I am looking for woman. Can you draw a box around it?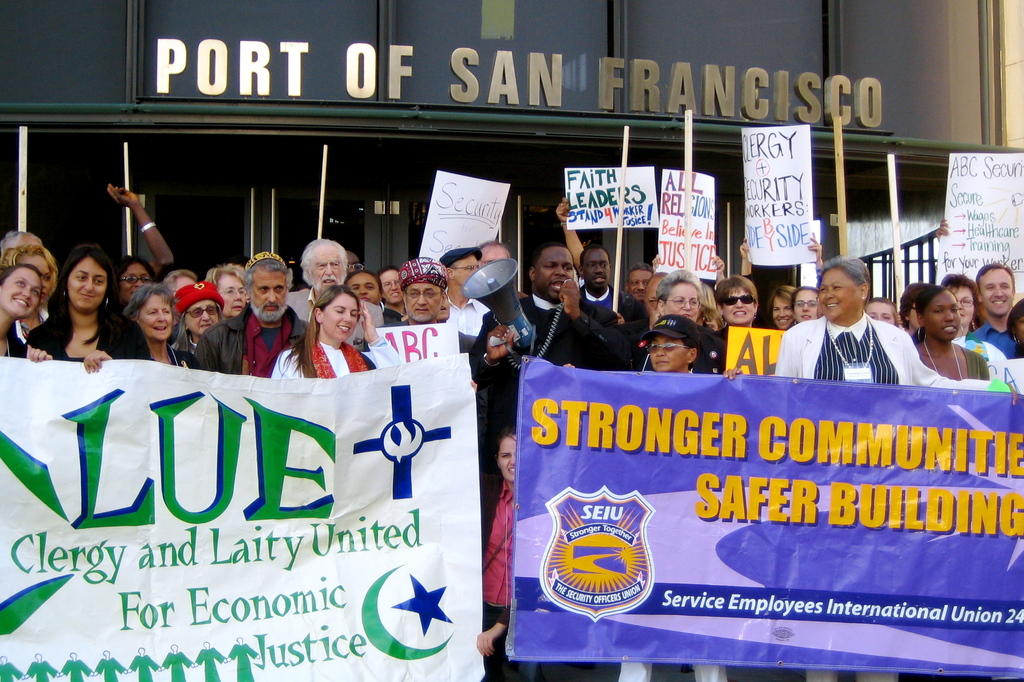
Sure, the bounding box is box=[36, 243, 156, 373].
